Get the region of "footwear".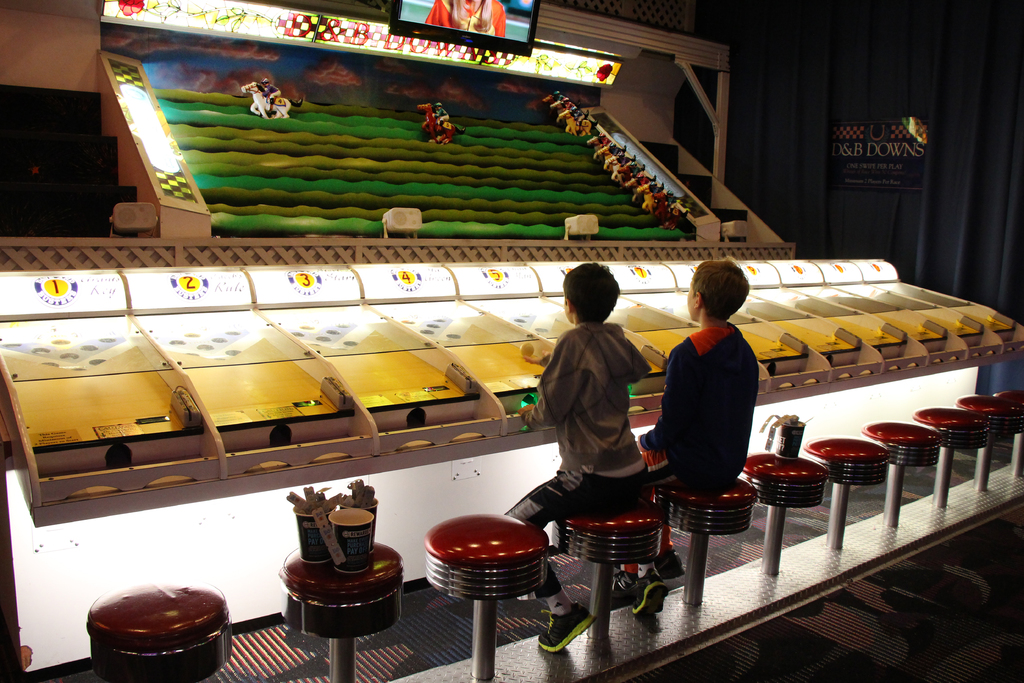
{"left": 630, "top": 572, "right": 665, "bottom": 617}.
